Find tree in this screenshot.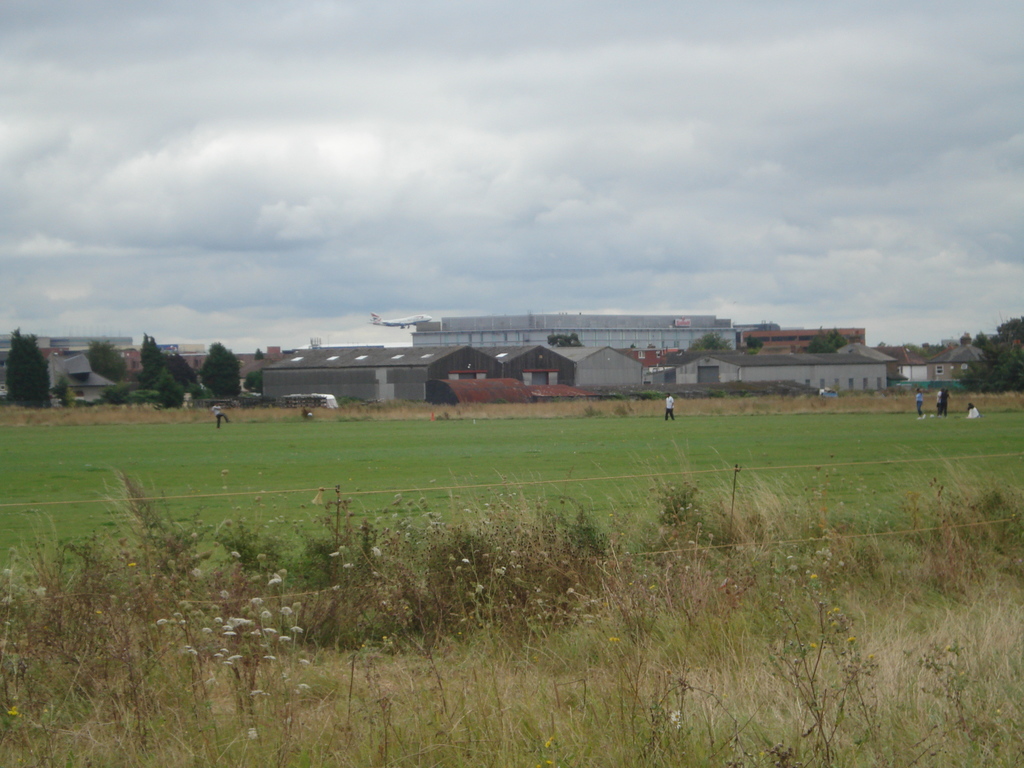
The bounding box for tree is select_region(193, 329, 241, 399).
